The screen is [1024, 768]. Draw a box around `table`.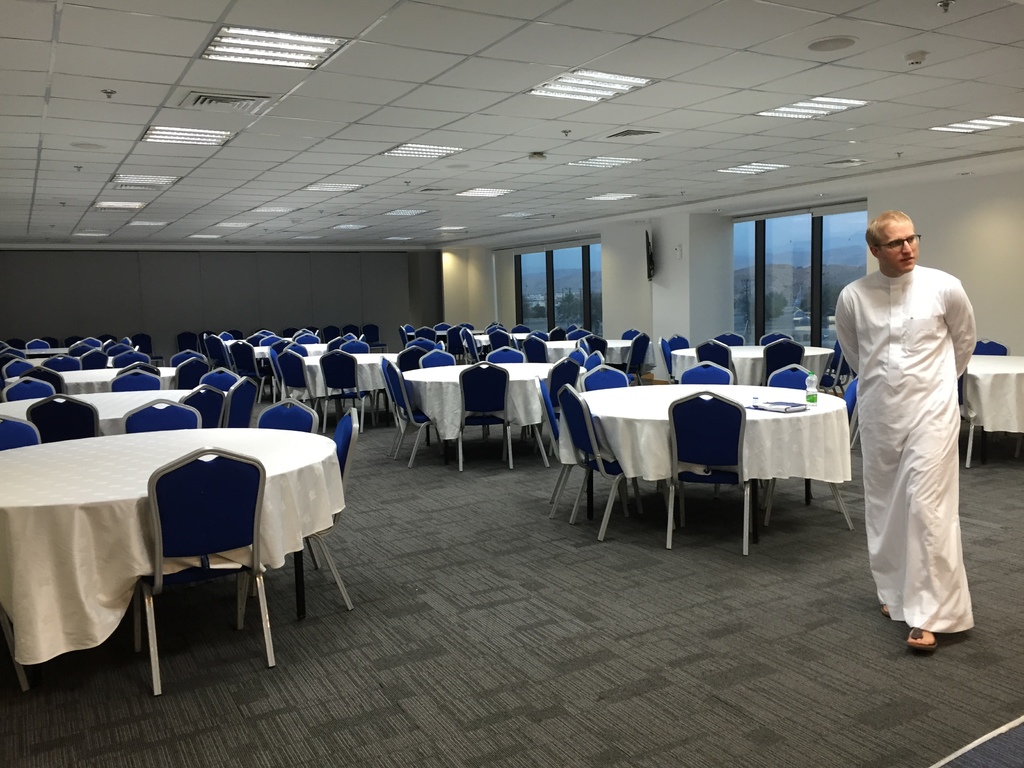
[0, 390, 228, 422].
